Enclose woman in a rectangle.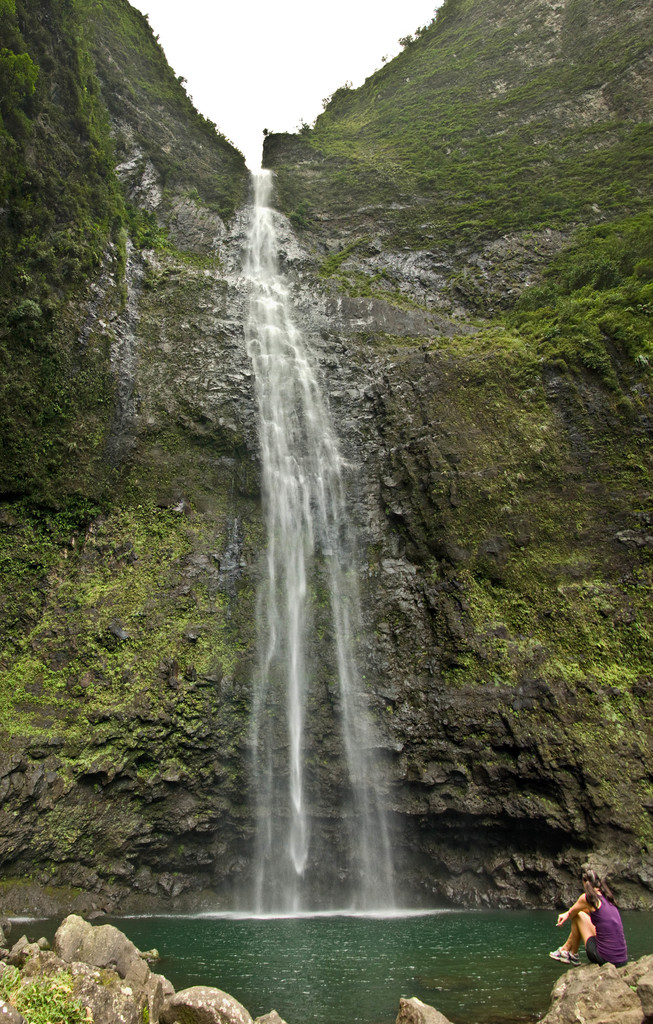
box=[567, 867, 638, 987].
